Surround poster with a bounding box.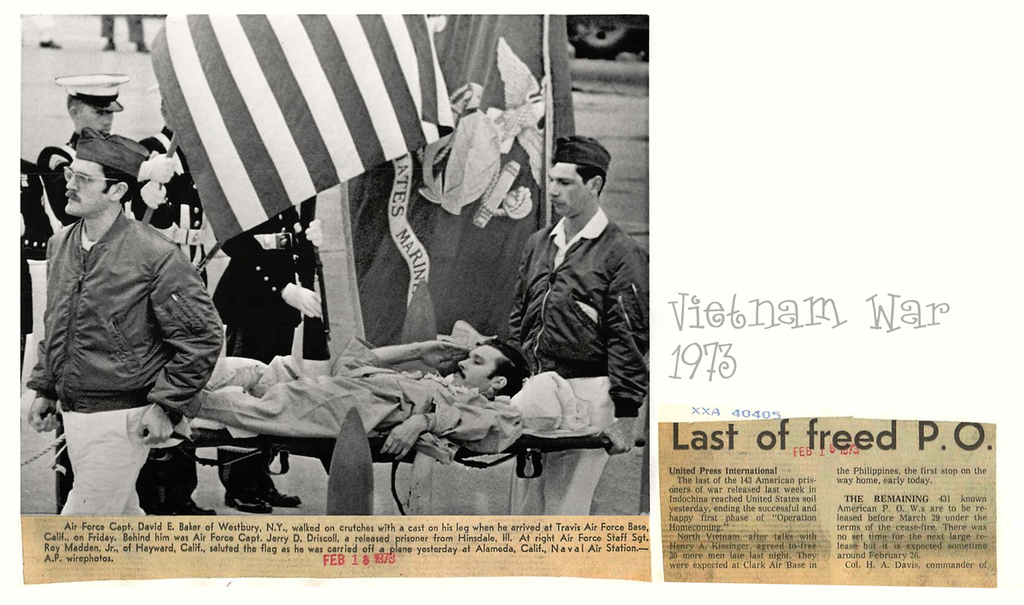
{"left": 0, "top": 0, "right": 1023, "bottom": 603}.
